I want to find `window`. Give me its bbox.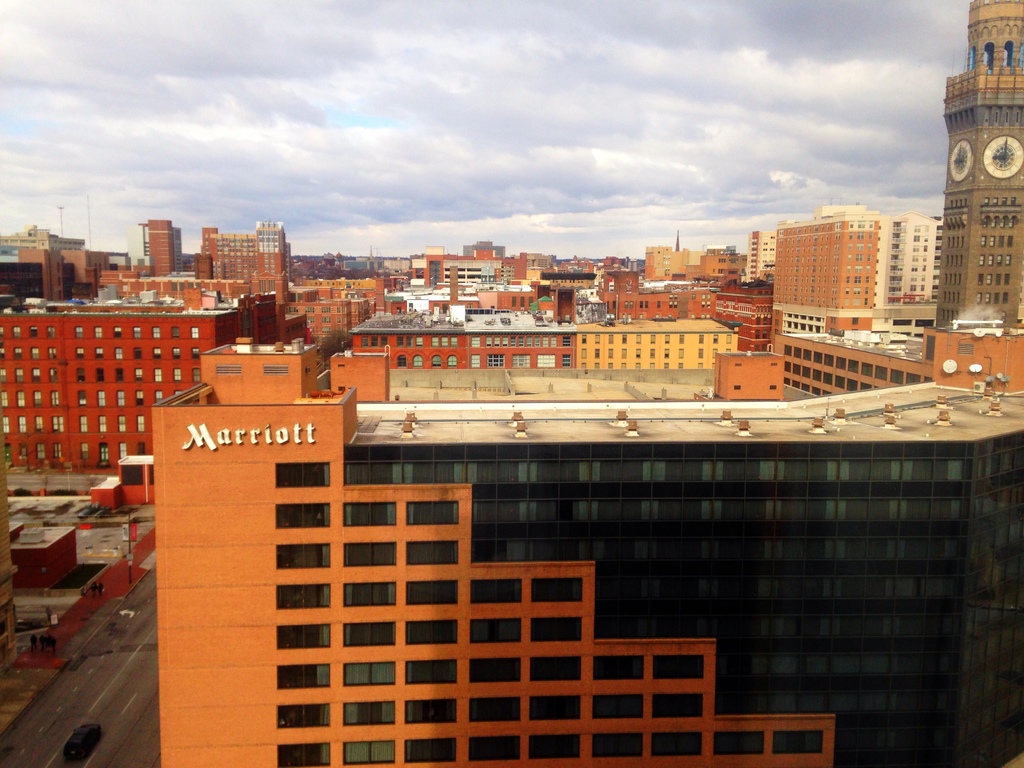
192 366 202 385.
